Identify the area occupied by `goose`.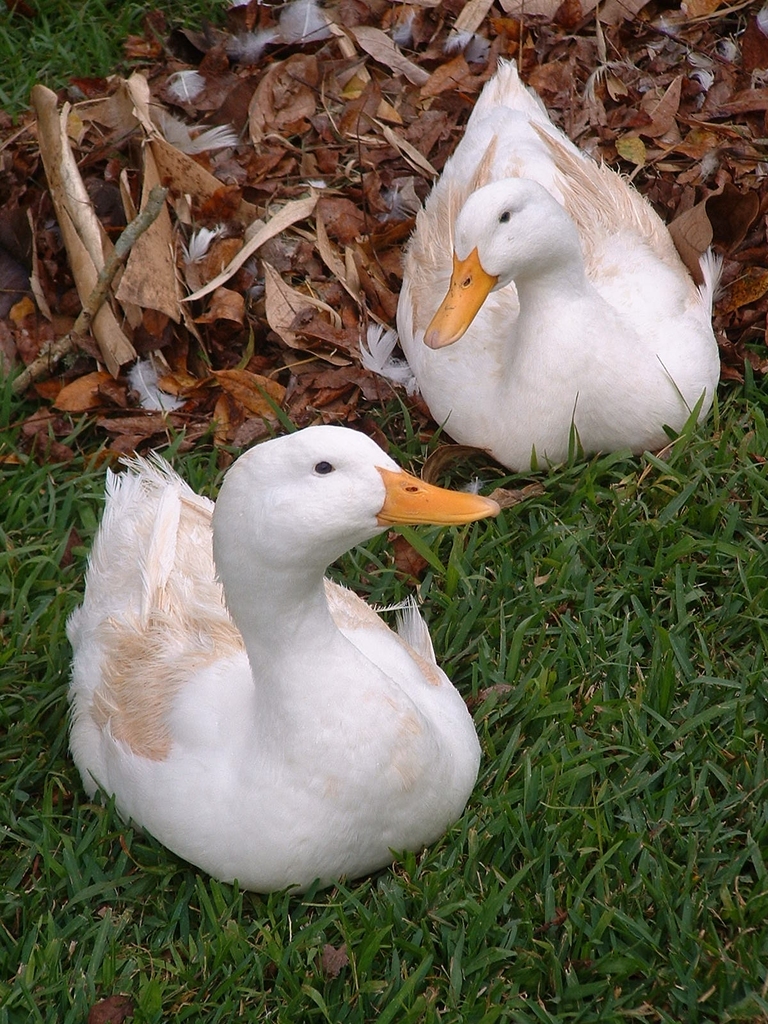
Area: <box>63,420,502,897</box>.
